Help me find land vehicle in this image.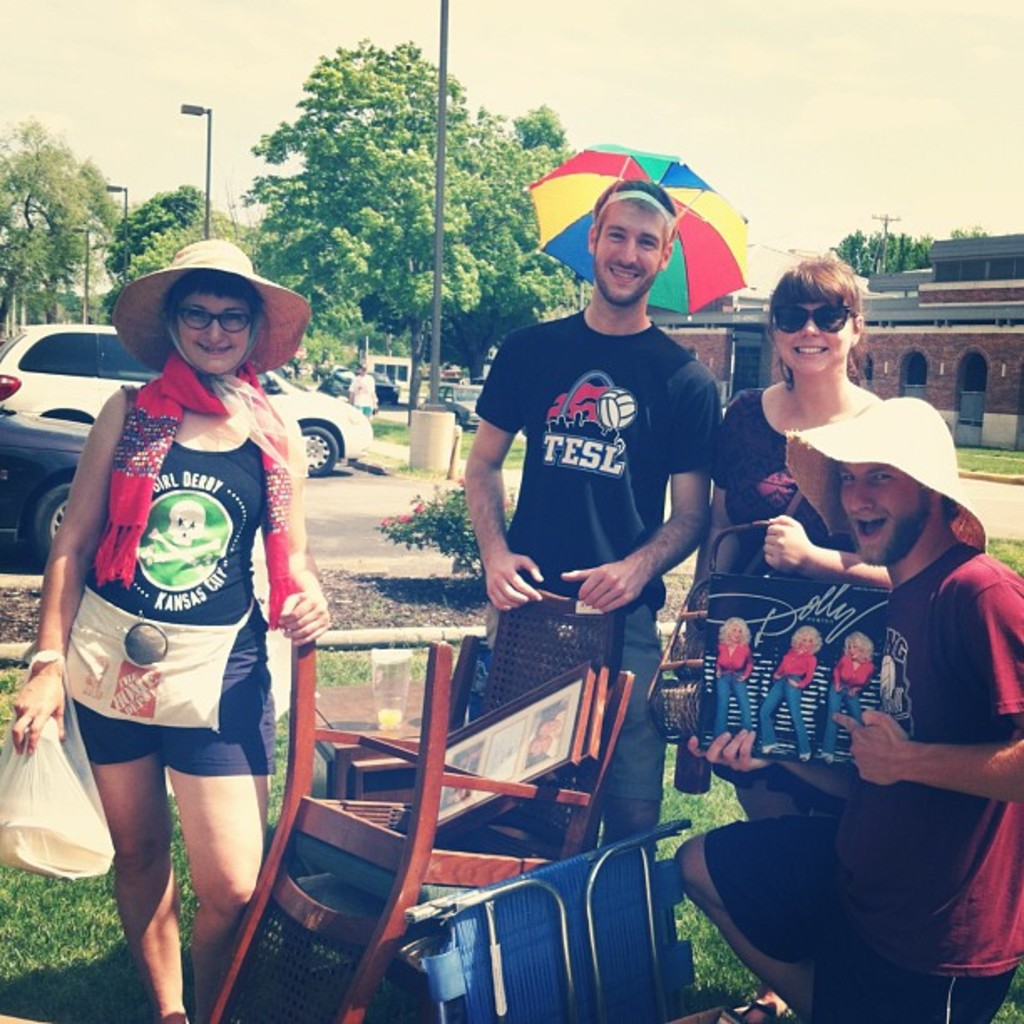
Found it: {"left": 3, "top": 408, "right": 85, "bottom": 569}.
